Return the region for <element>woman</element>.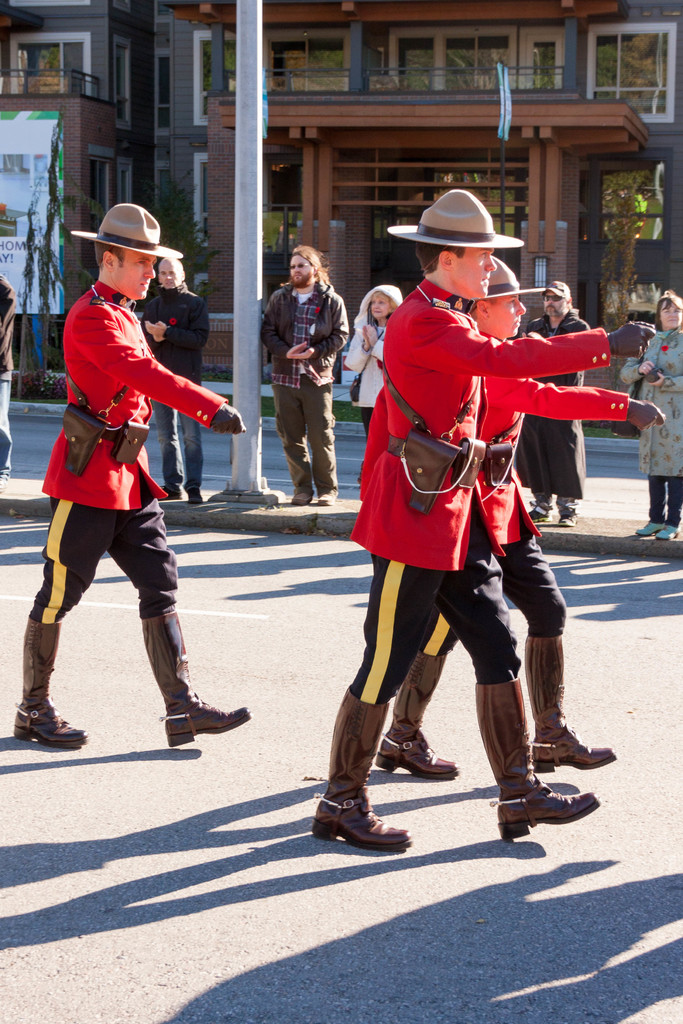
[343,283,395,431].
